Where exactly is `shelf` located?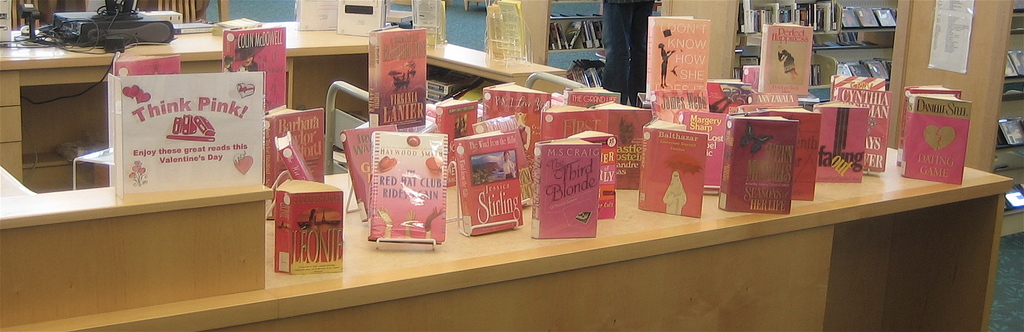
Its bounding box is region(1000, 99, 1023, 147).
